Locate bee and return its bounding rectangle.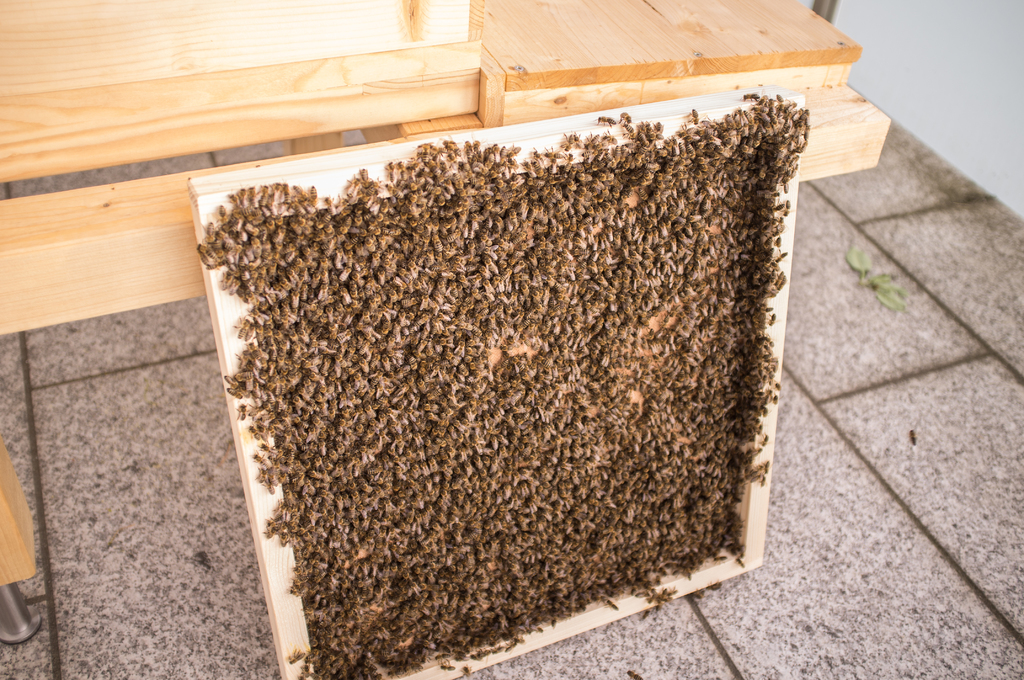
bbox=(618, 113, 630, 123).
